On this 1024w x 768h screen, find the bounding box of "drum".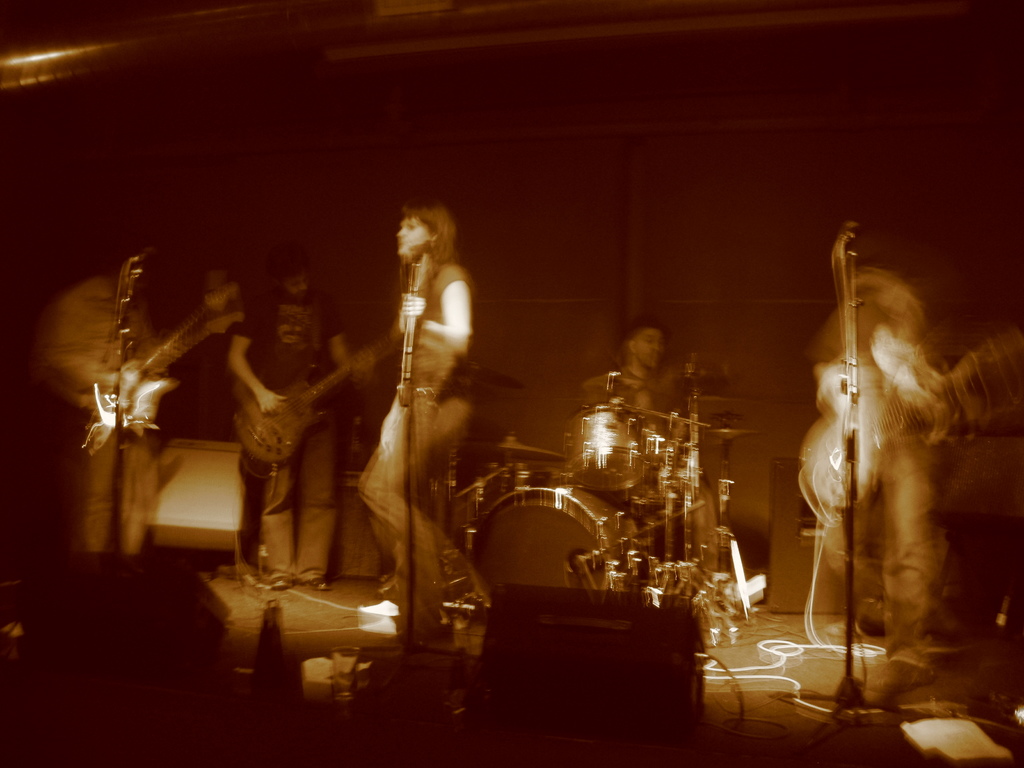
Bounding box: locate(614, 429, 693, 507).
